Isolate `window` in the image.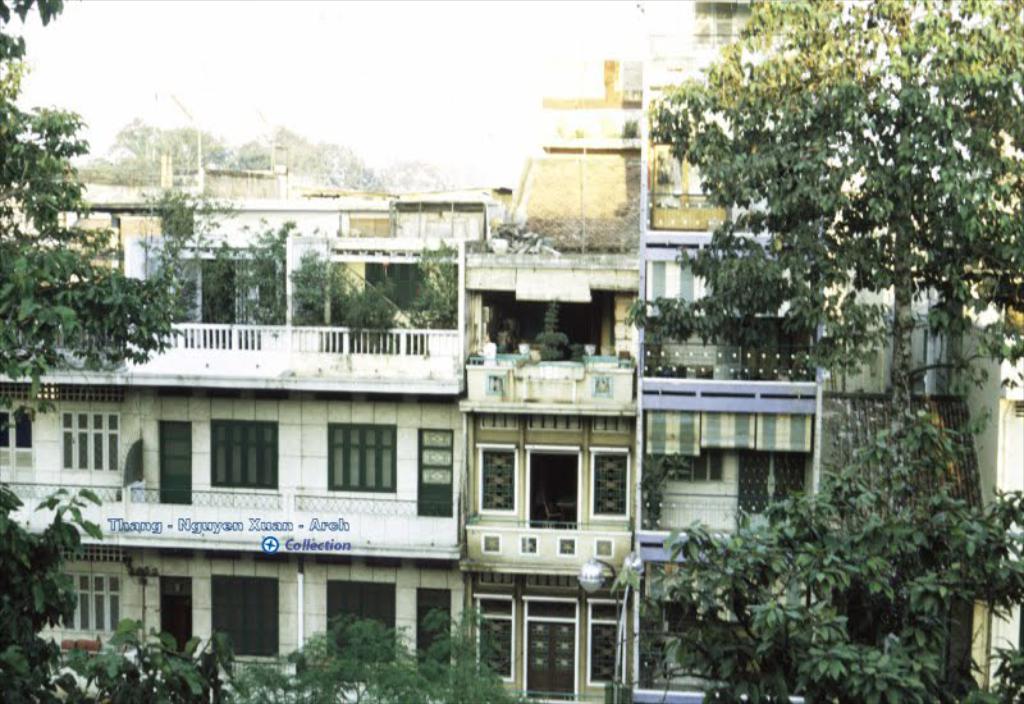
Isolated region: [586,602,617,678].
